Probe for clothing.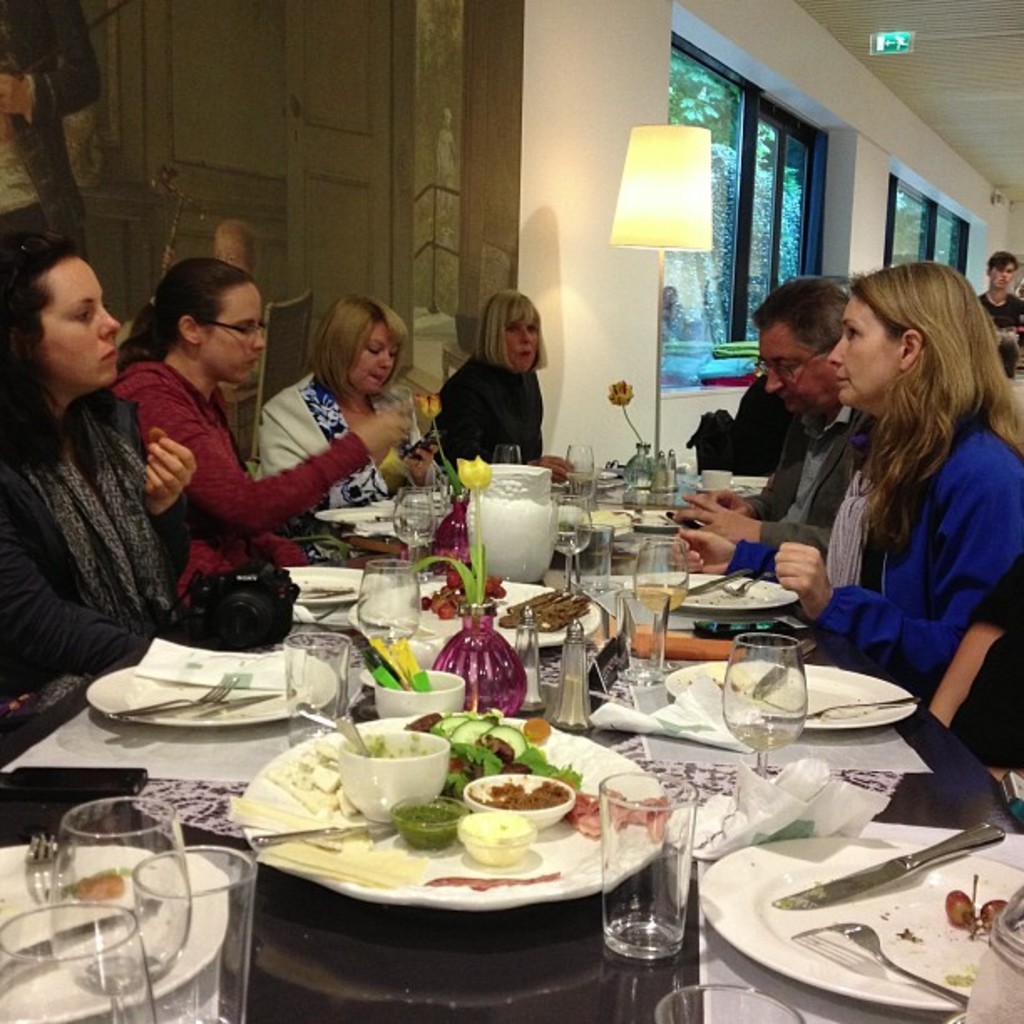
Probe result: 740/402/875/562.
